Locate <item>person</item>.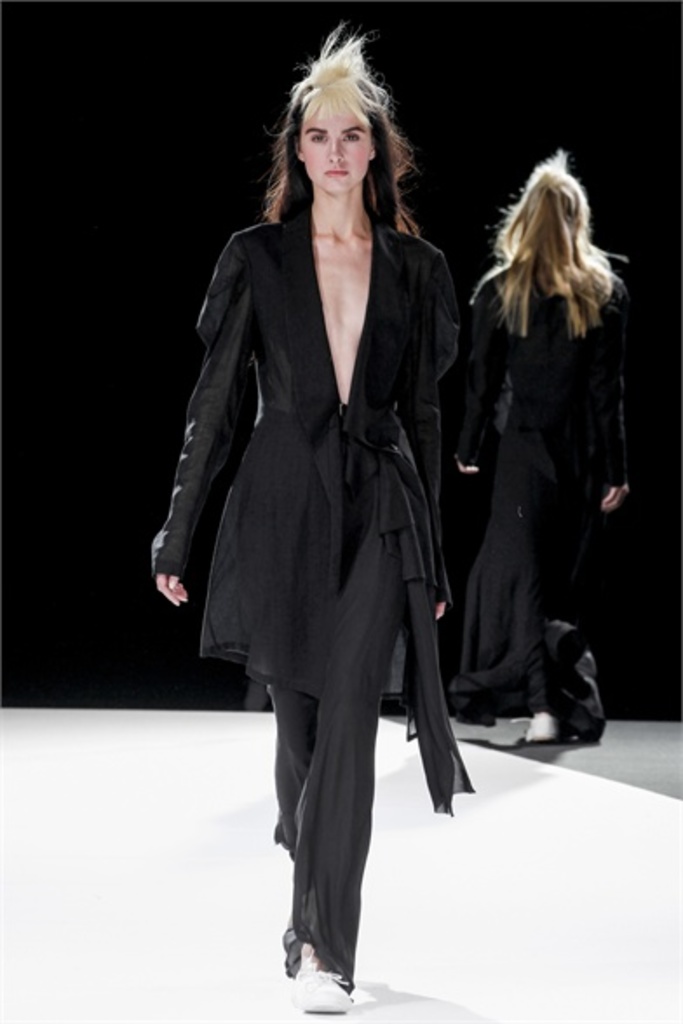
Bounding box: locate(446, 153, 646, 763).
